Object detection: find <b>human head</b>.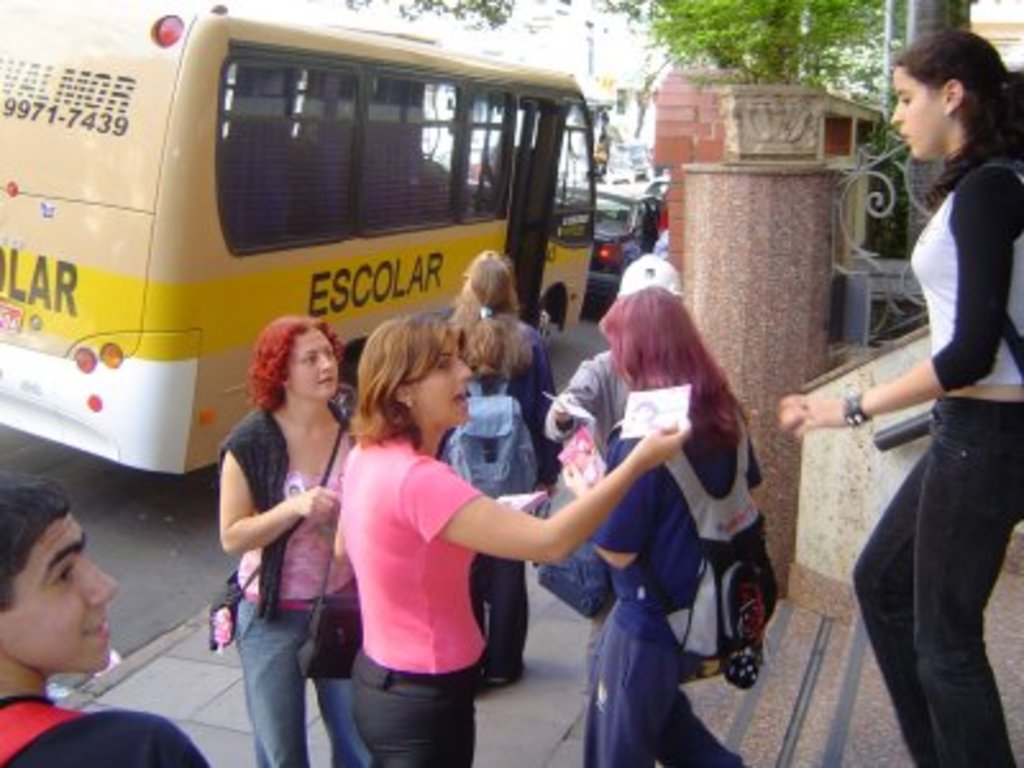
<bbox>5, 492, 118, 689</bbox>.
